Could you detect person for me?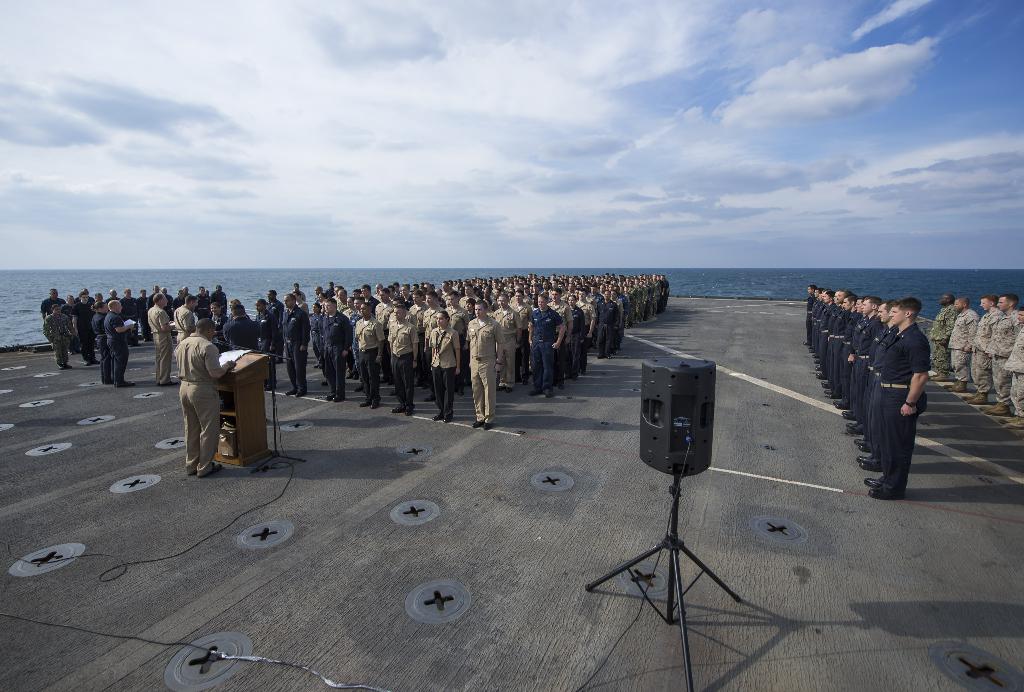
Detection result: <region>171, 317, 232, 467</region>.
